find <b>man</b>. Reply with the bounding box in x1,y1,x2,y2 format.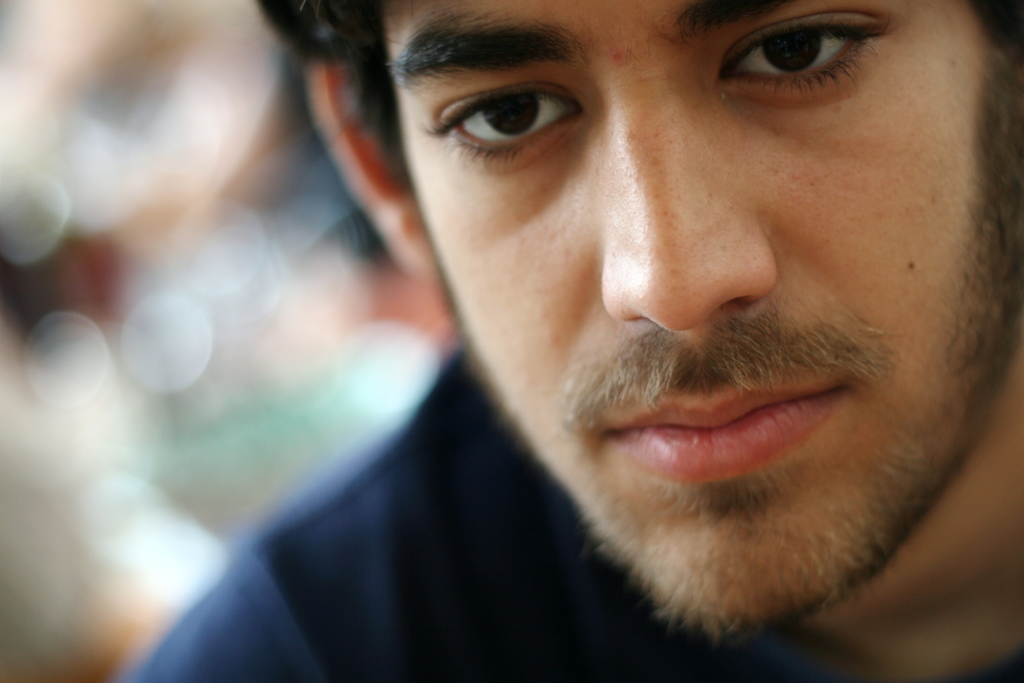
223,0,1023,666.
